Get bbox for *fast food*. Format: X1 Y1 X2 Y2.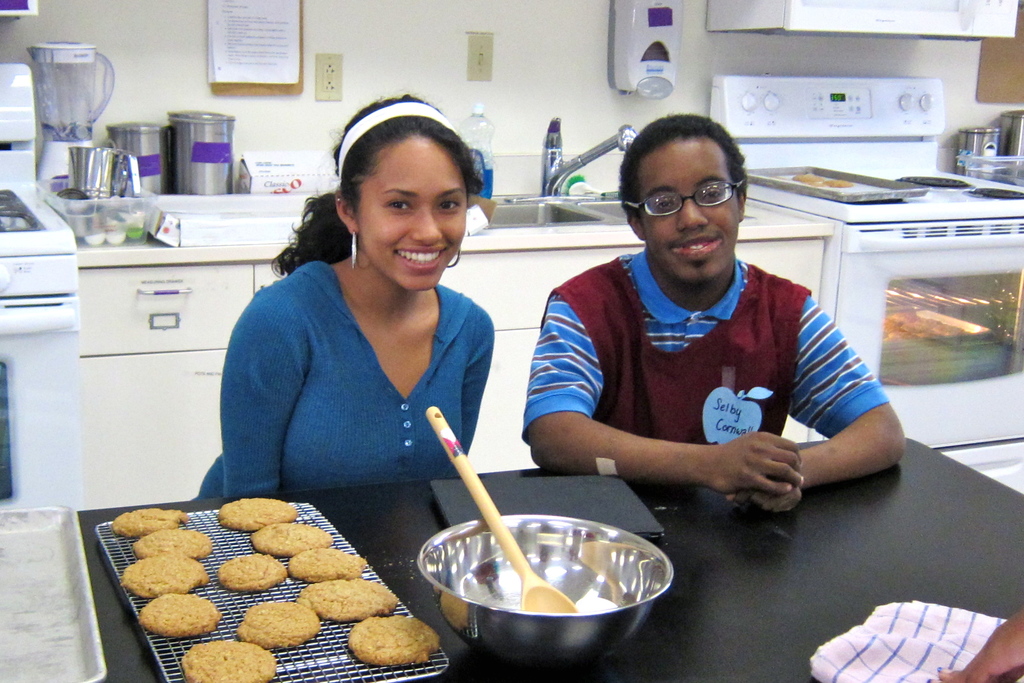
180 640 278 682.
